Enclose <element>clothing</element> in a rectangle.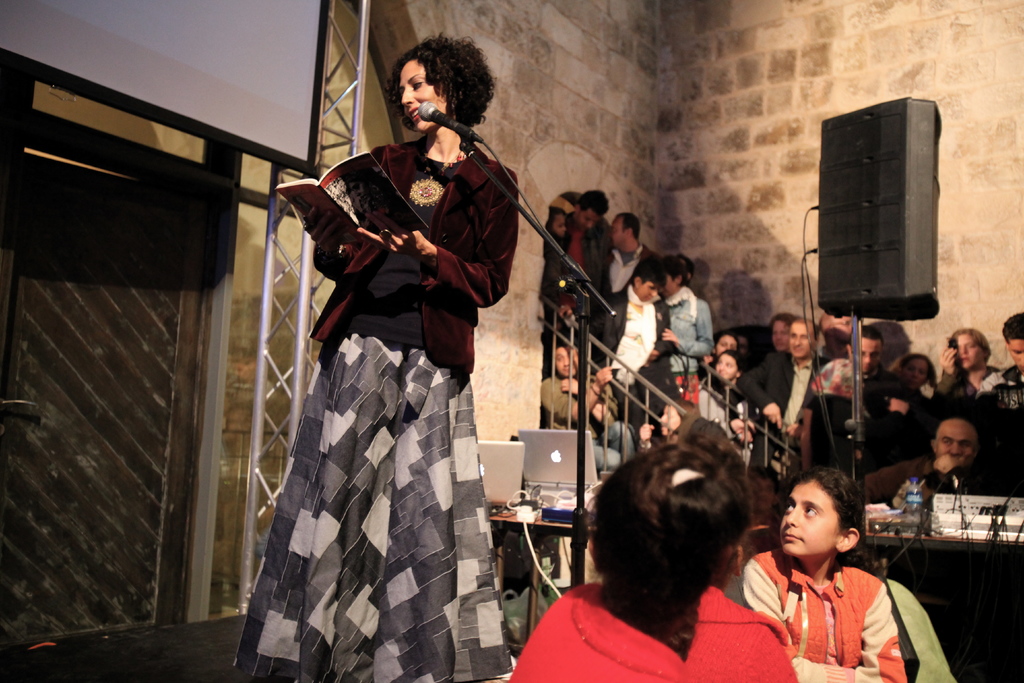
(733, 341, 827, 467).
